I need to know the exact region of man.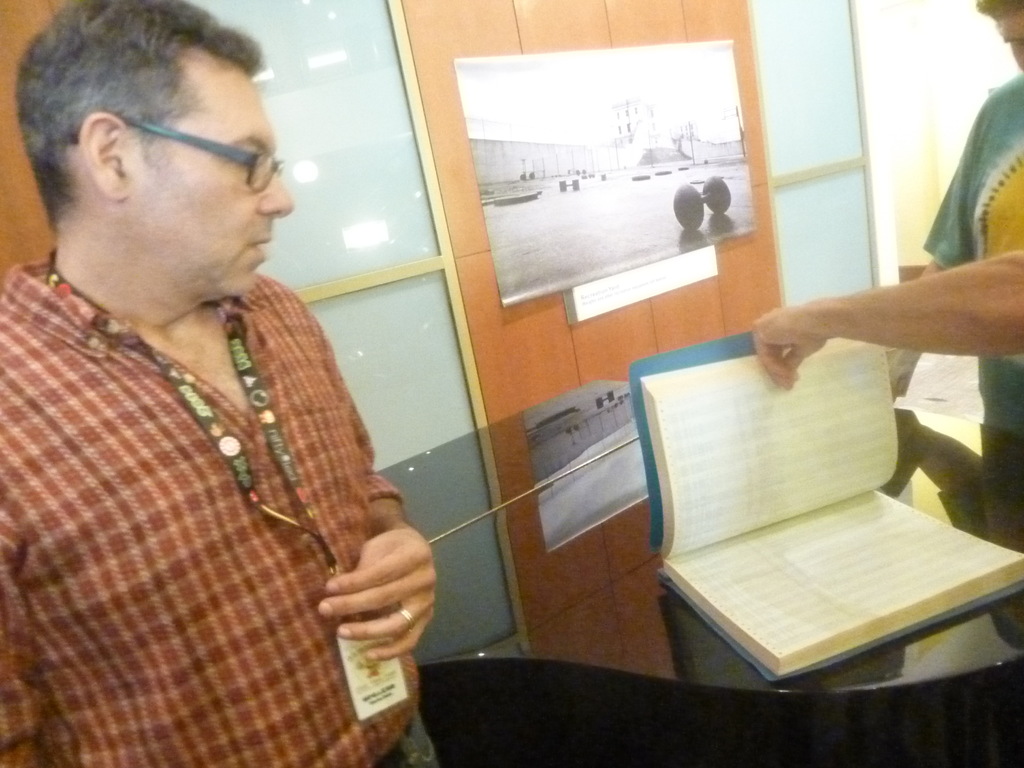
Region: bbox=(0, 30, 447, 730).
